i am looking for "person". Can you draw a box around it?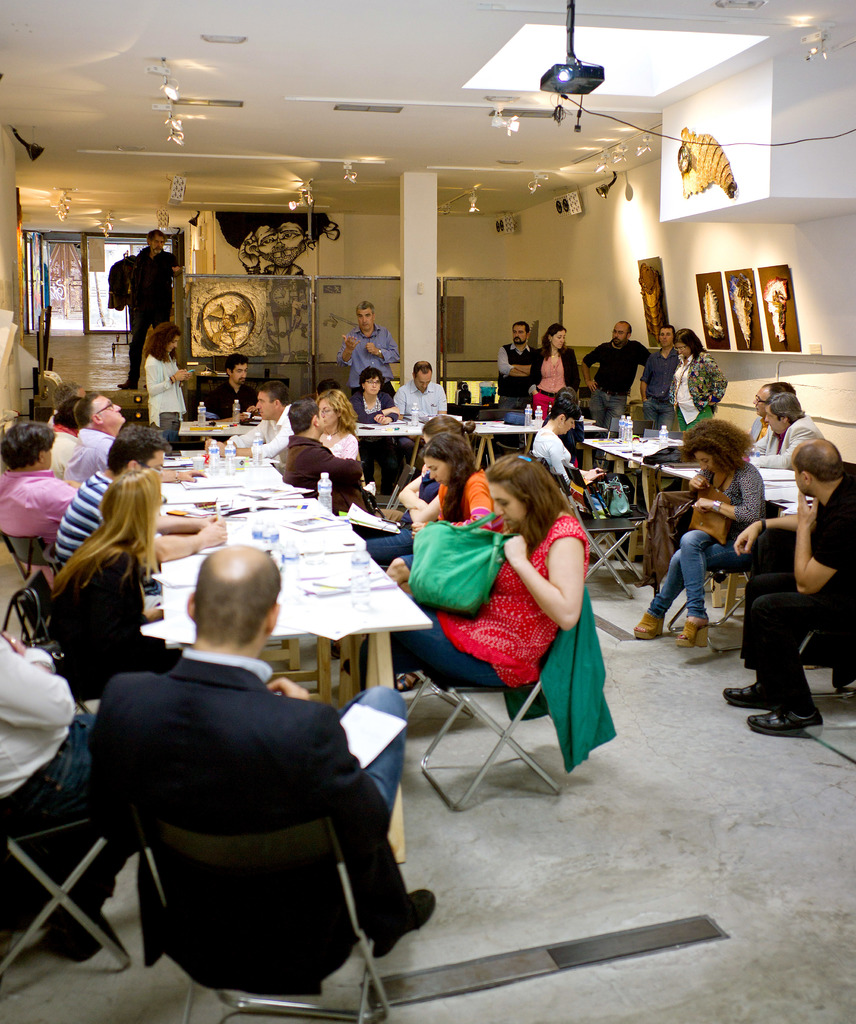
Sure, the bounding box is <bbox>58, 390, 206, 486</bbox>.
